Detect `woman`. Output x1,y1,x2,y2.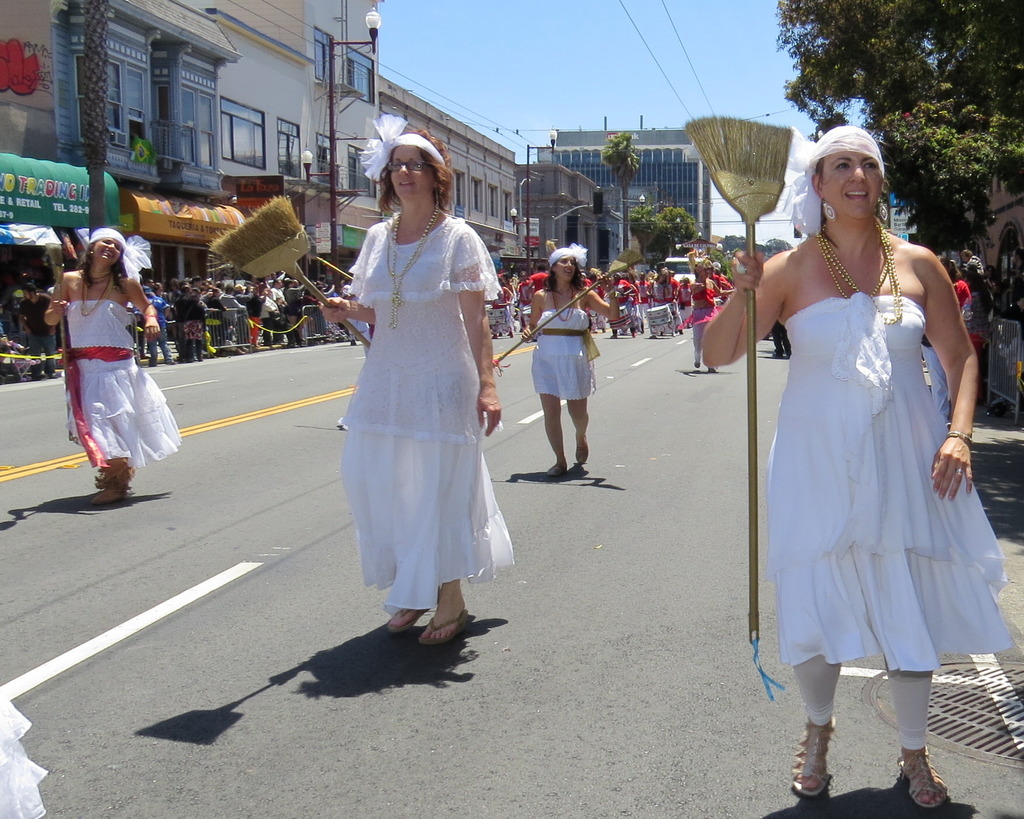
515,234,634,469.
